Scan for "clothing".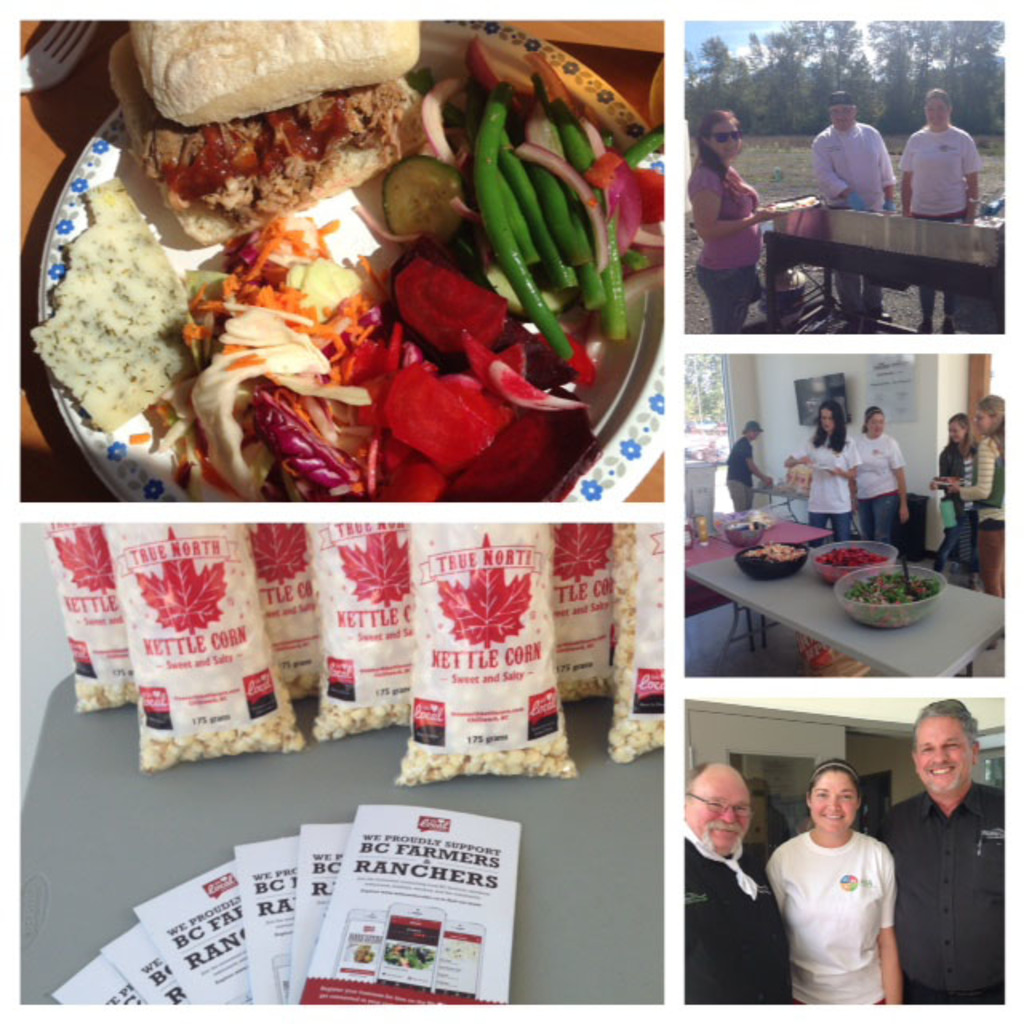
Scan result: (x1=811, y1=123, x2=898, y2=314).
